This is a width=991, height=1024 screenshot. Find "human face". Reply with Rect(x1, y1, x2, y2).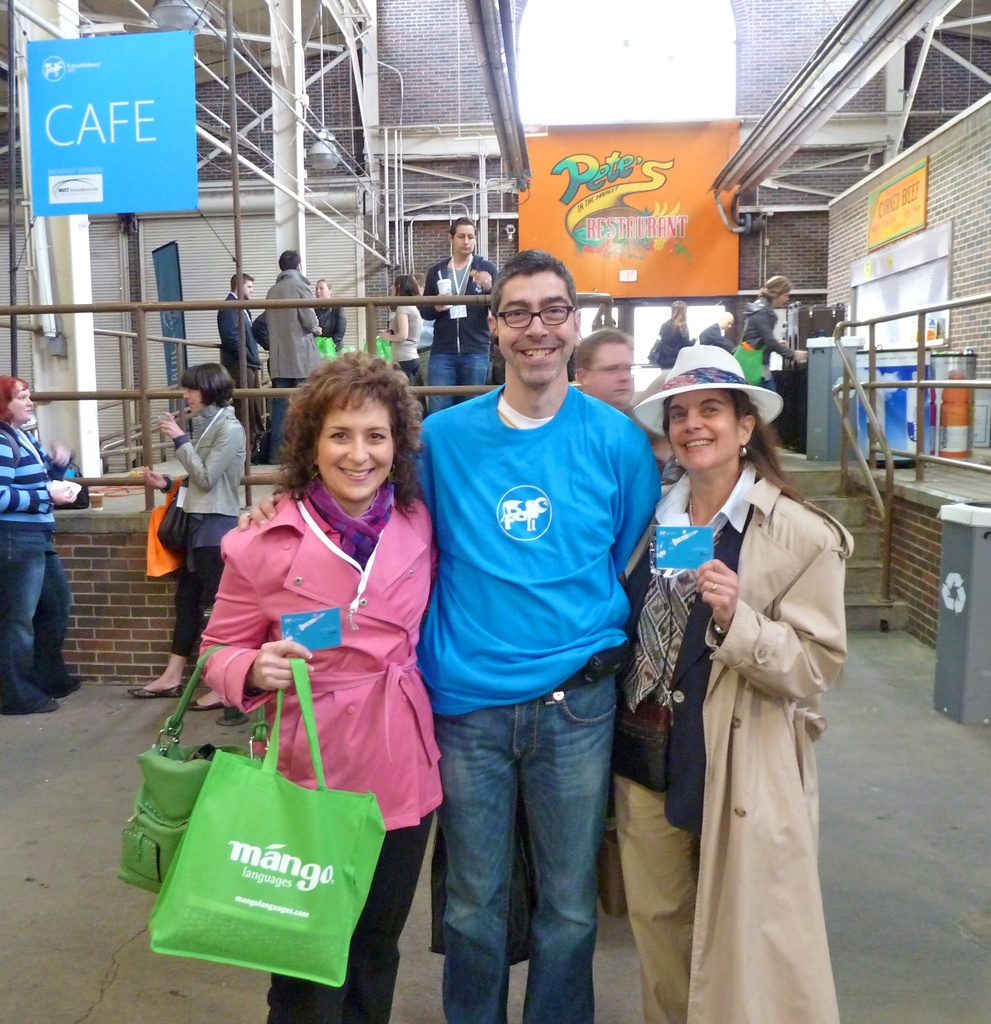
Rect(0, 383, 36, 416).
